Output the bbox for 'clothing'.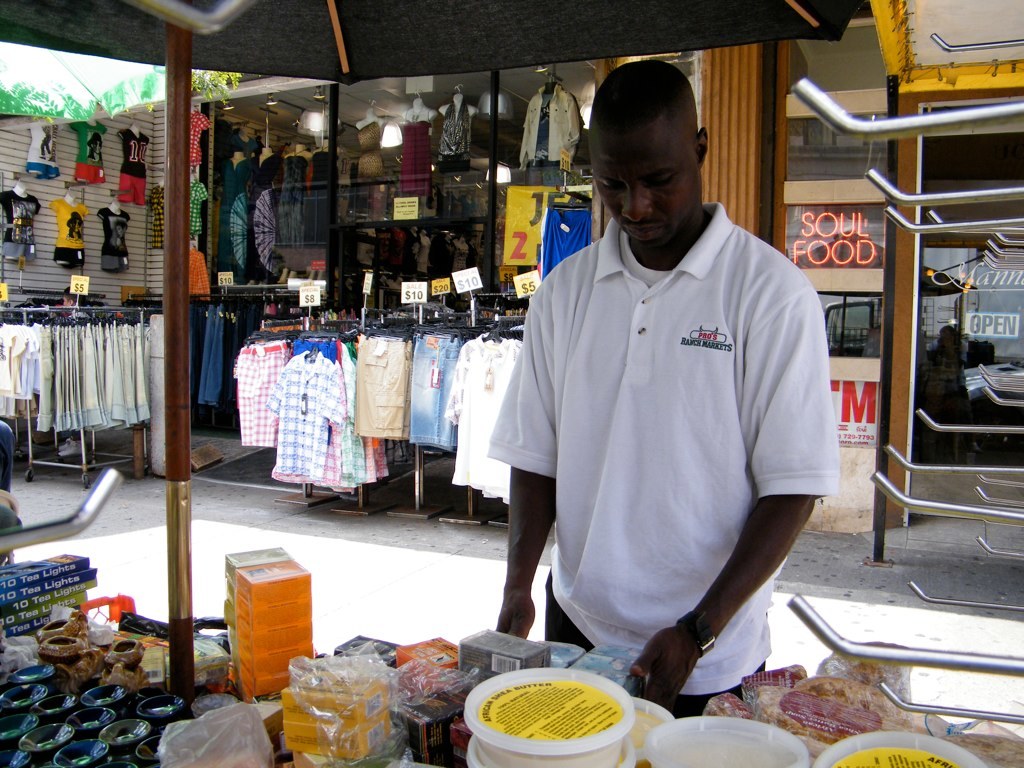
189 105 213 173.
